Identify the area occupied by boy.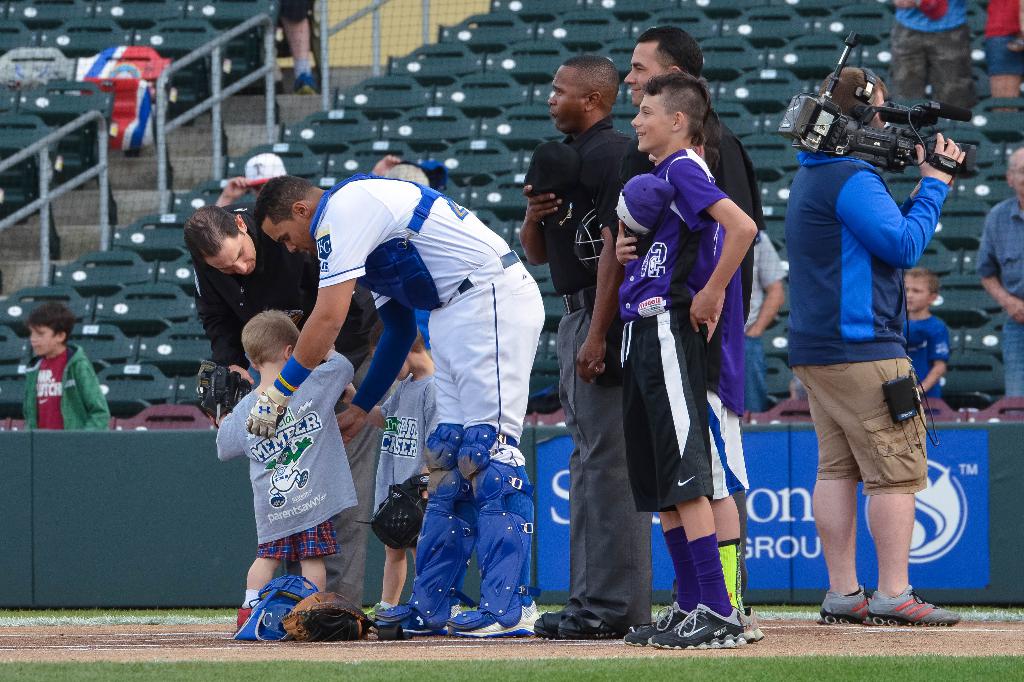
Area: [899, 266, 954, 399].
